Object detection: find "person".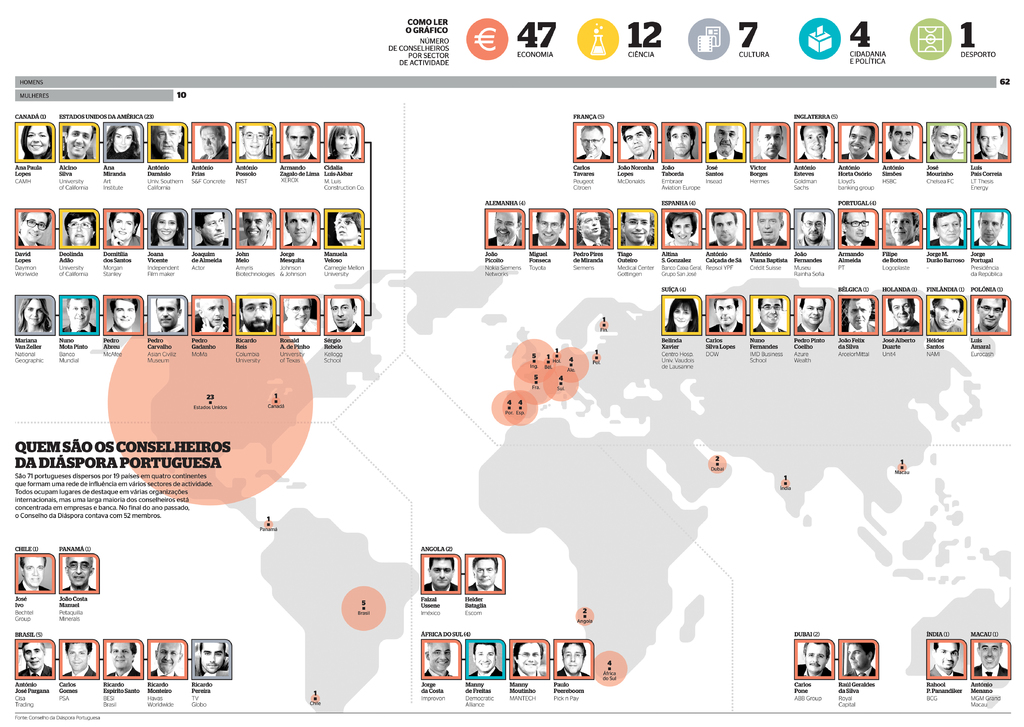
<box>758,123,786,159</box>.
